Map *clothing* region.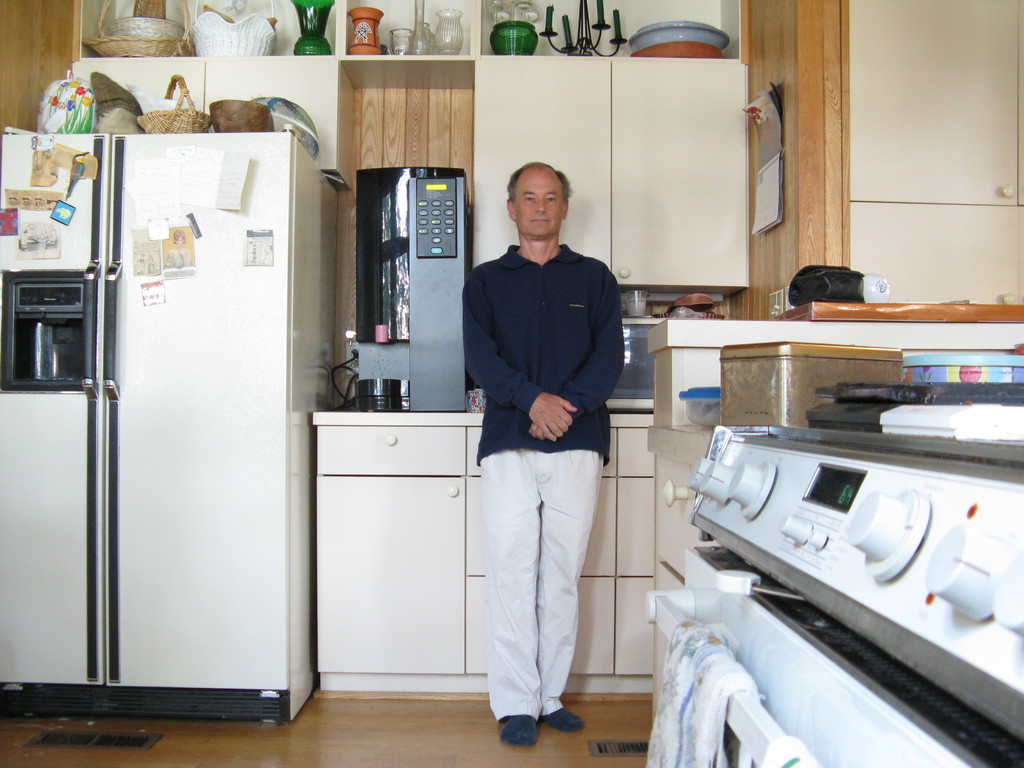
Mapped to {"x1": 465, "y1": 242, "x2": 625, "y2": 721}.
